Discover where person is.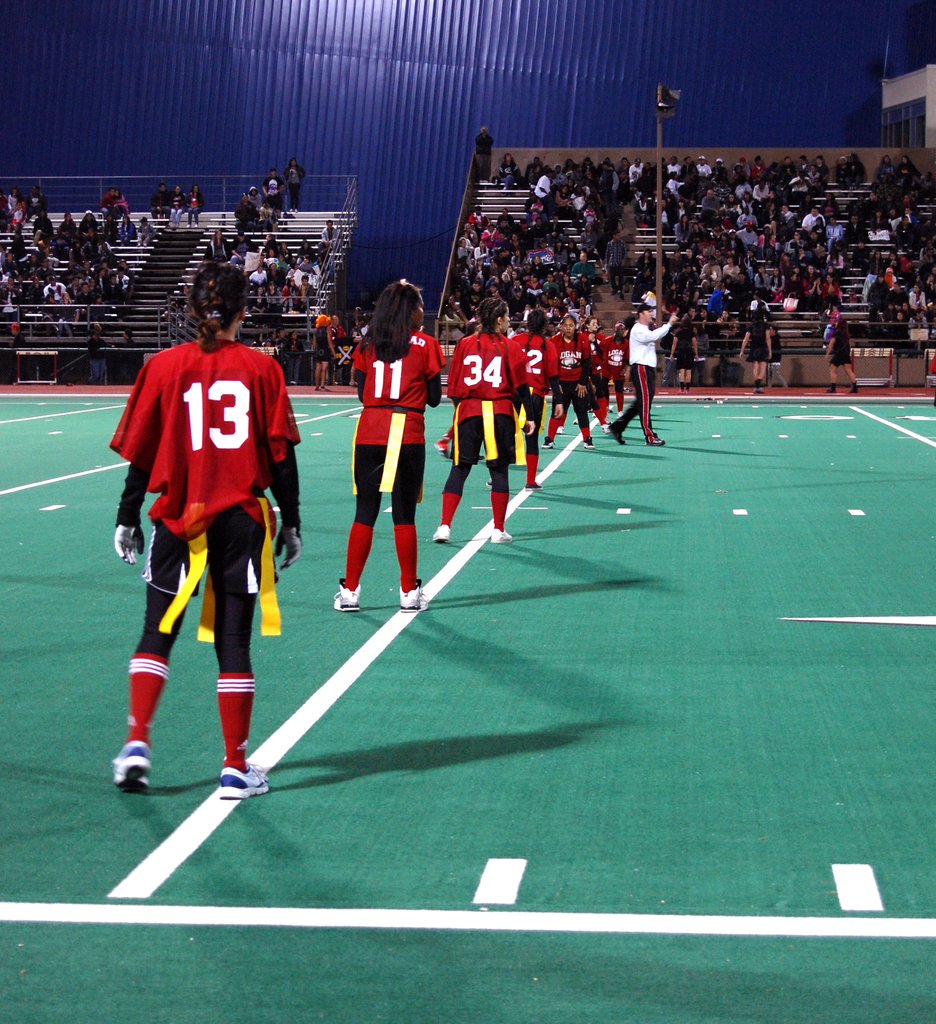
Discovered at {"left": 572, "top": 248, "right": 598, "bottom": 280}.
